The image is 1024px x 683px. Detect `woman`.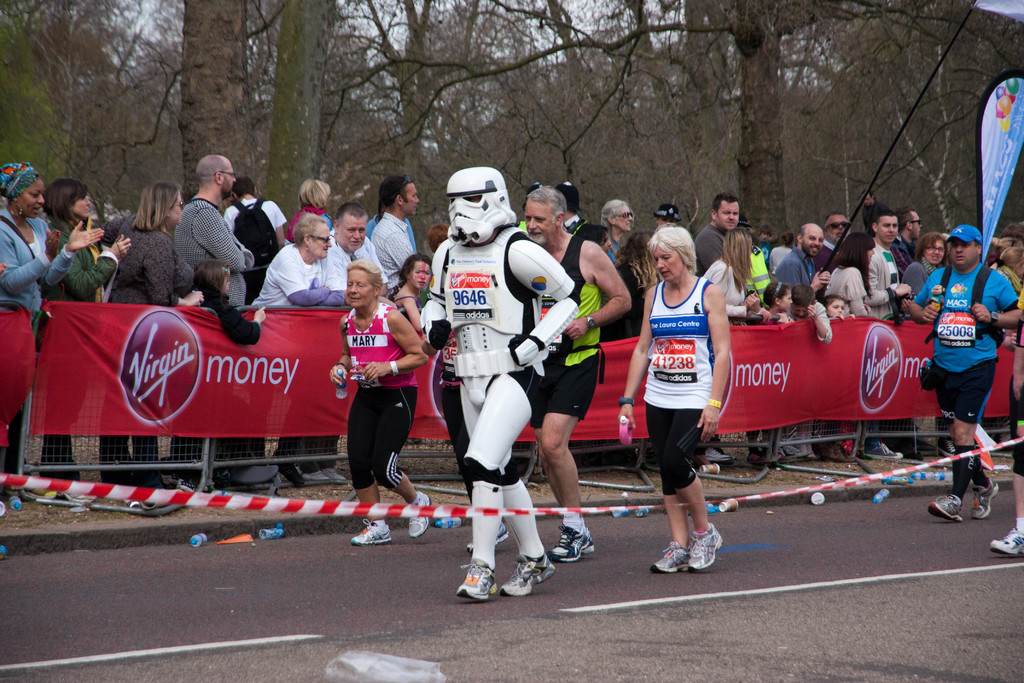
Detection: [x1=39, y1=169, x2=127, y2=476].
